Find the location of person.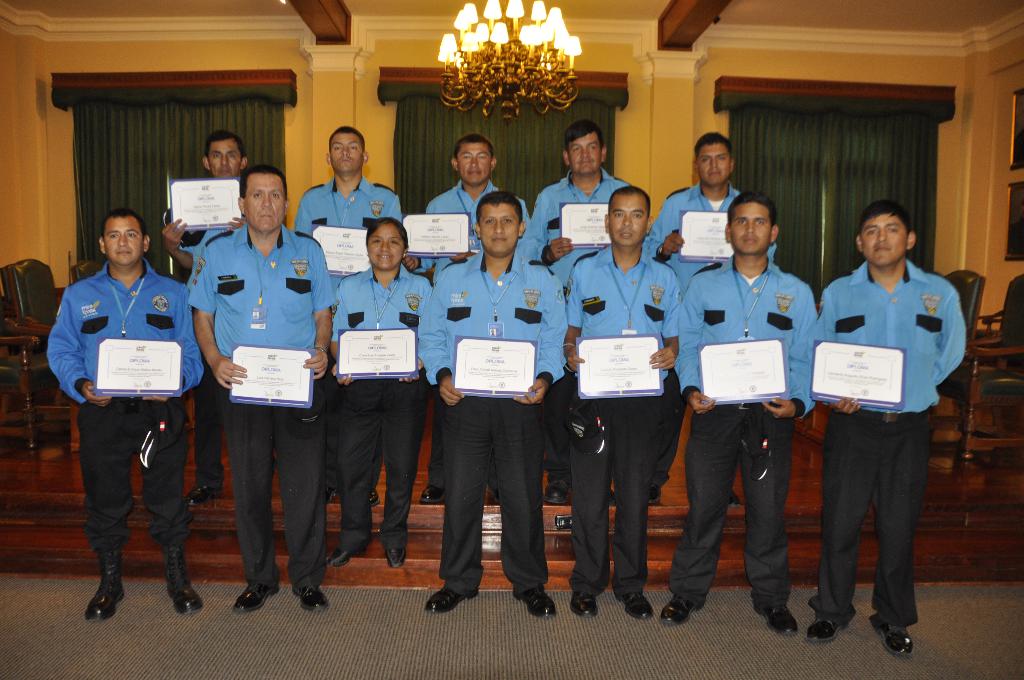
Location: Rect(45, 206, 206, 622).
